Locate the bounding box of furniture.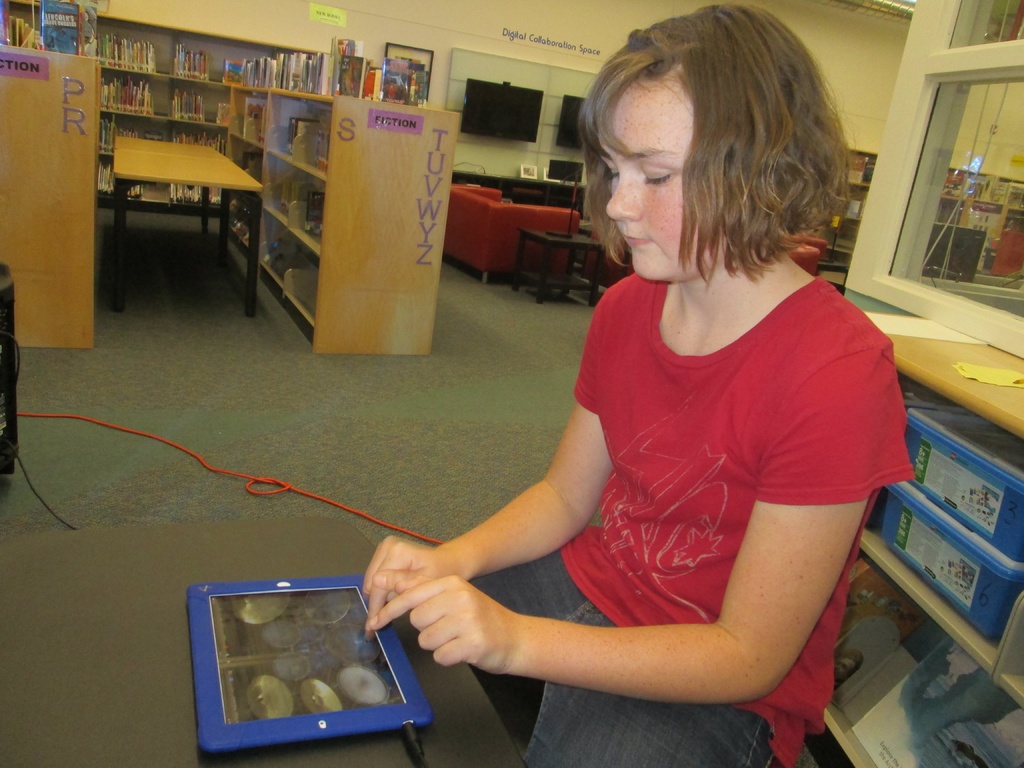
Bounding box: (x1=837, y1=147, x2=1023, y2=274).
